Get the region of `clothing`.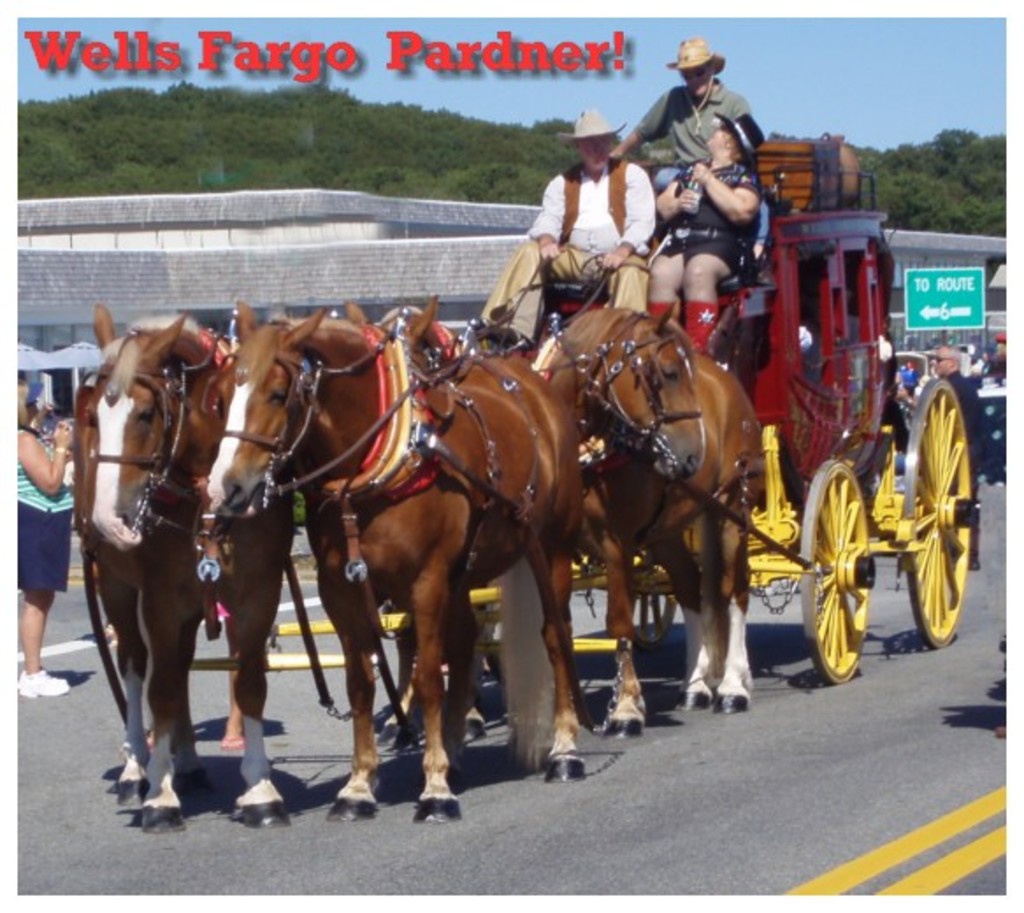
bbox(16, 430, 77, 592).
